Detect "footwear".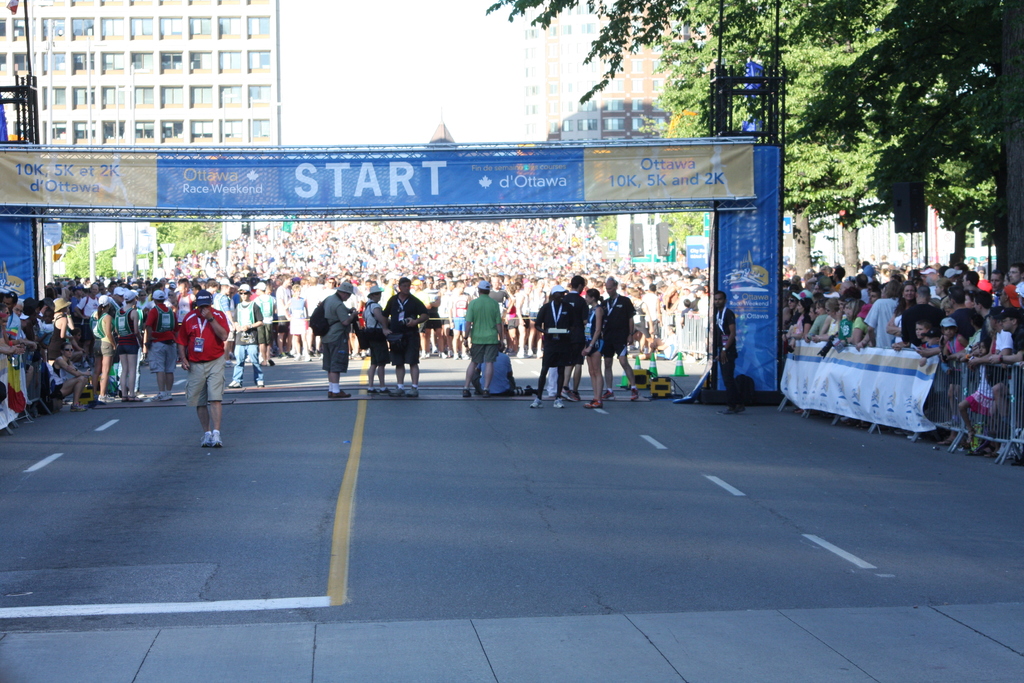
Detected at select_region(582, 399, 601, 407).
